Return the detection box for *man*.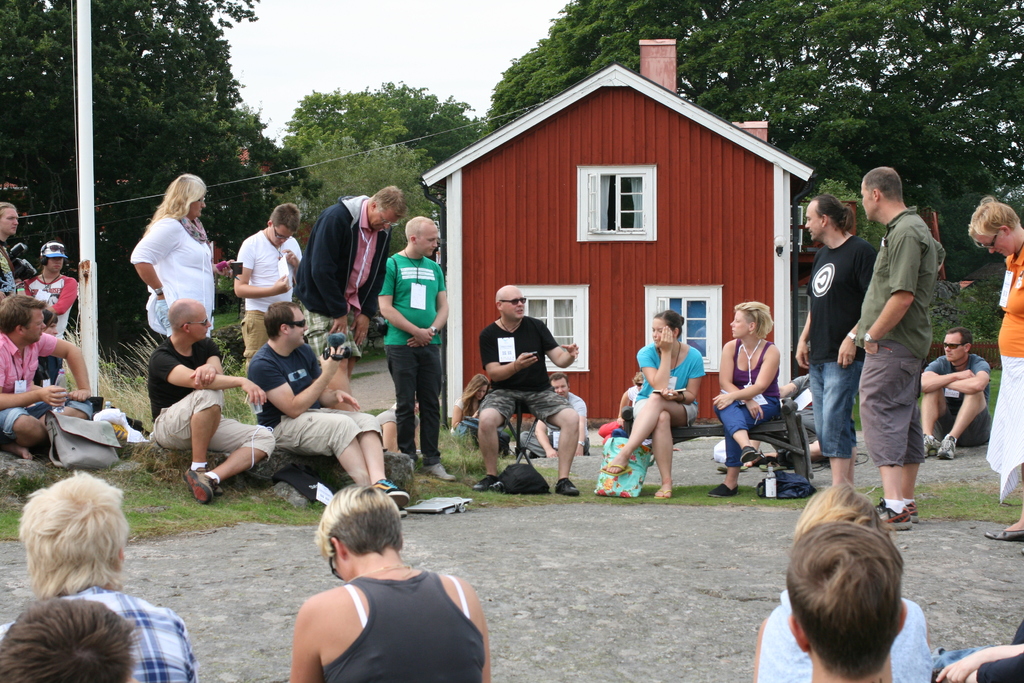
794 189 879 482.
